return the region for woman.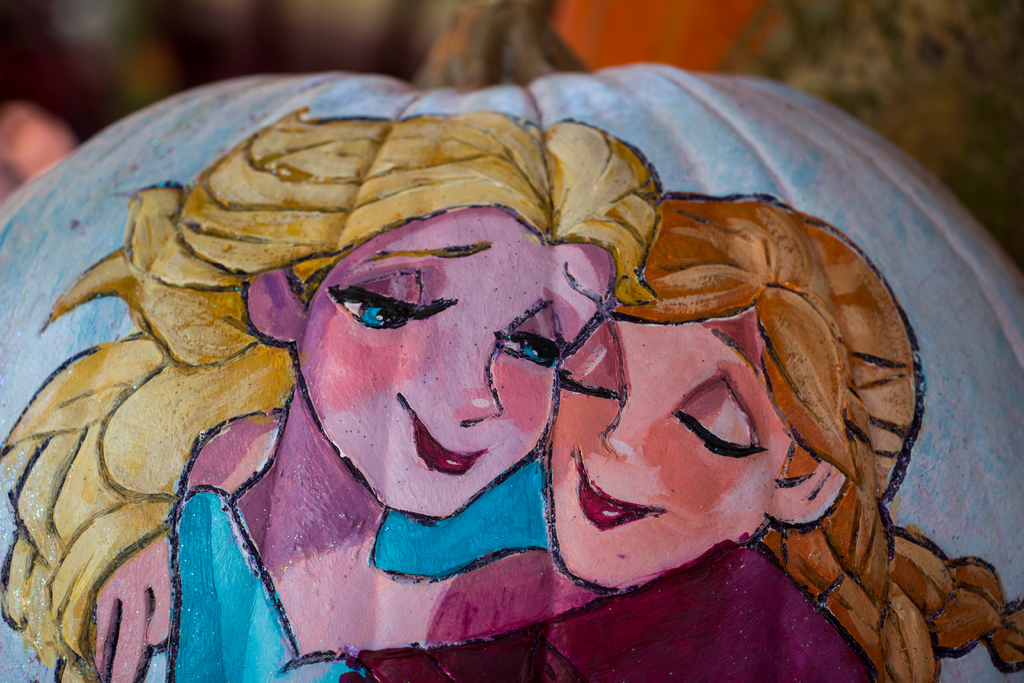
l=90, t=193, r=1023, b=682.
